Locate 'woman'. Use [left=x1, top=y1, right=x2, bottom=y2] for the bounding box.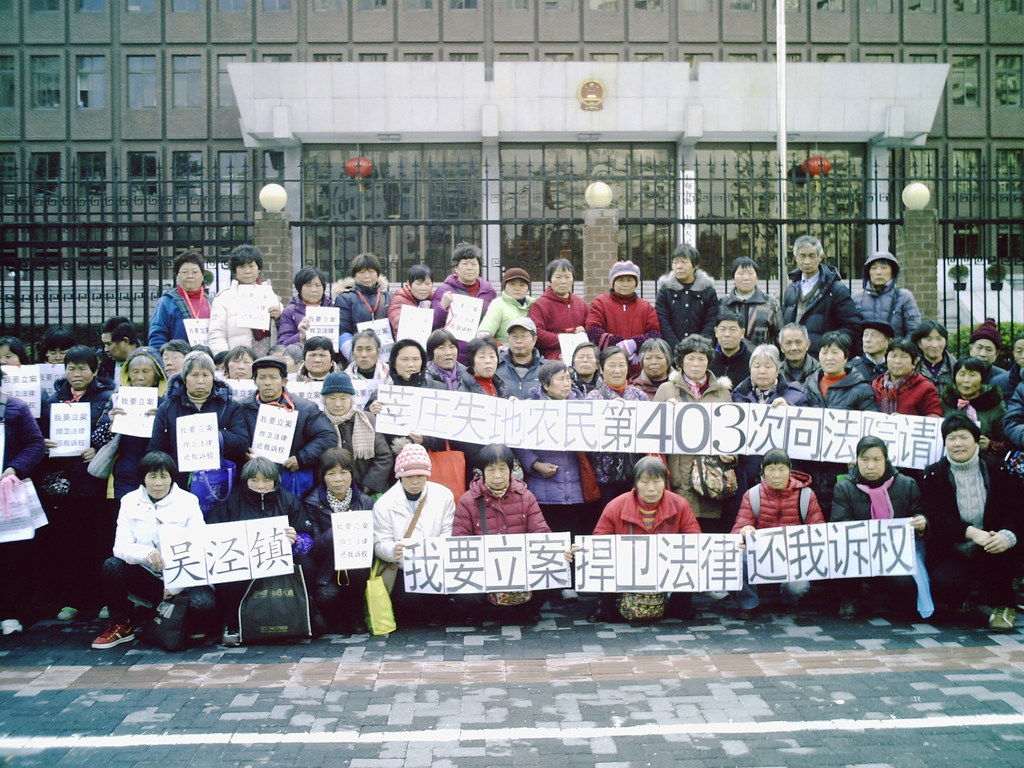
[left=583, top=460, right=705, bottom=632].
